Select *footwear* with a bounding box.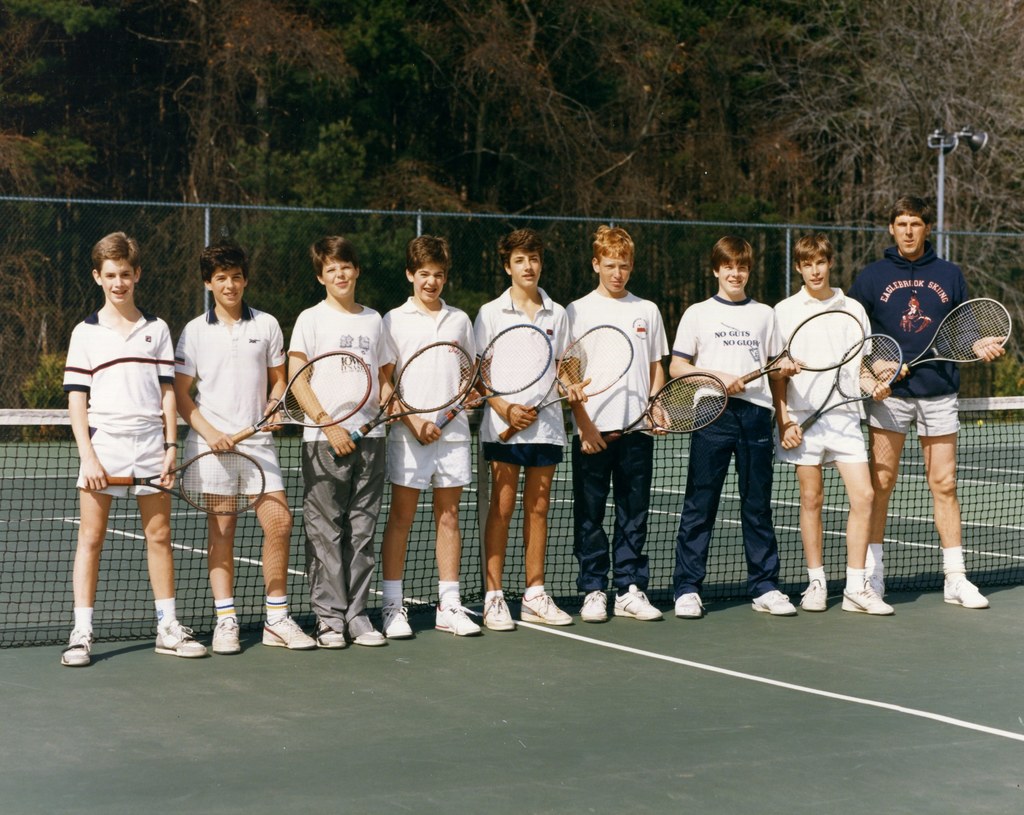
[x1=388, y1=604, x2=413, y2=640].
